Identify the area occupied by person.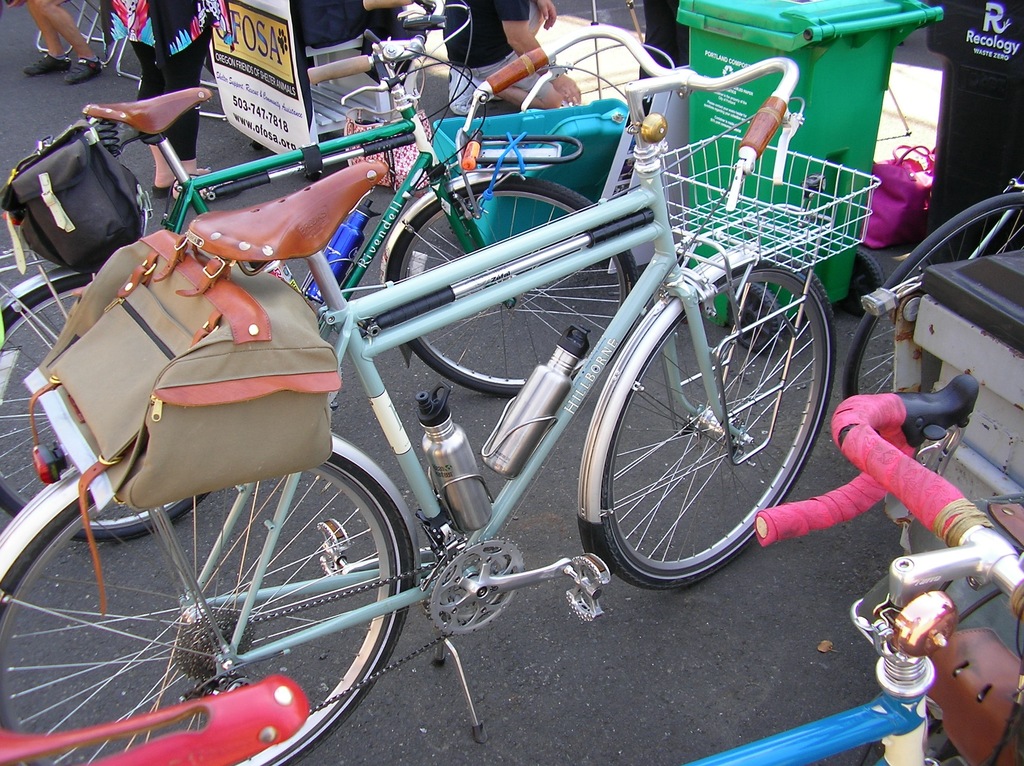
Area: rect(442, 0, 584, 117).
